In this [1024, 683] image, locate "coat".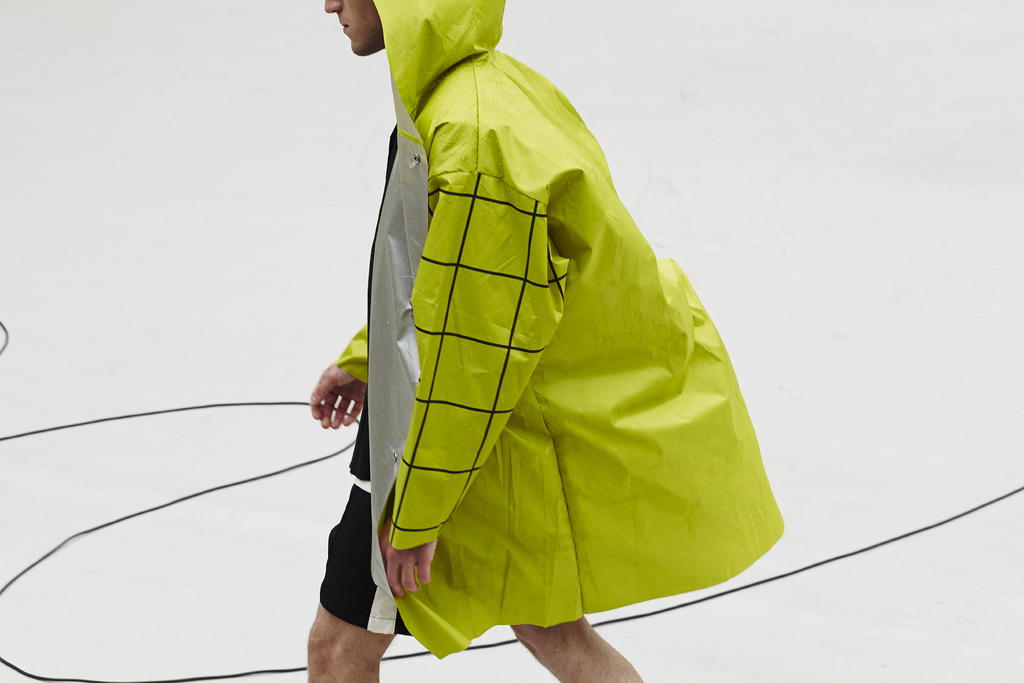
Bounding box: <bbox>344, 40, 751, 667</bbox>.
